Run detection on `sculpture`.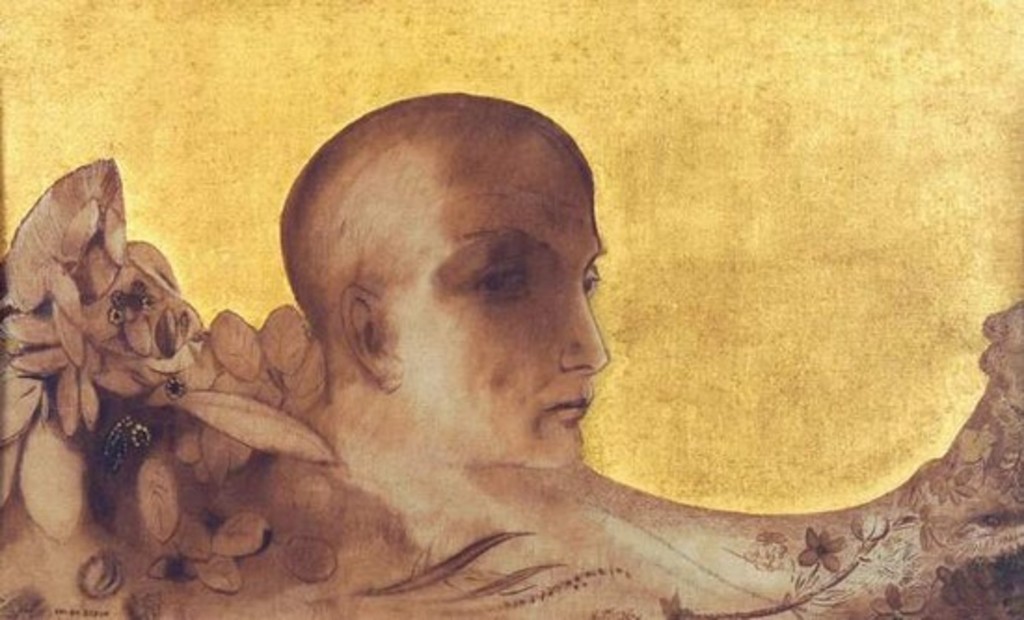
Result: 0,93,1015,618.
